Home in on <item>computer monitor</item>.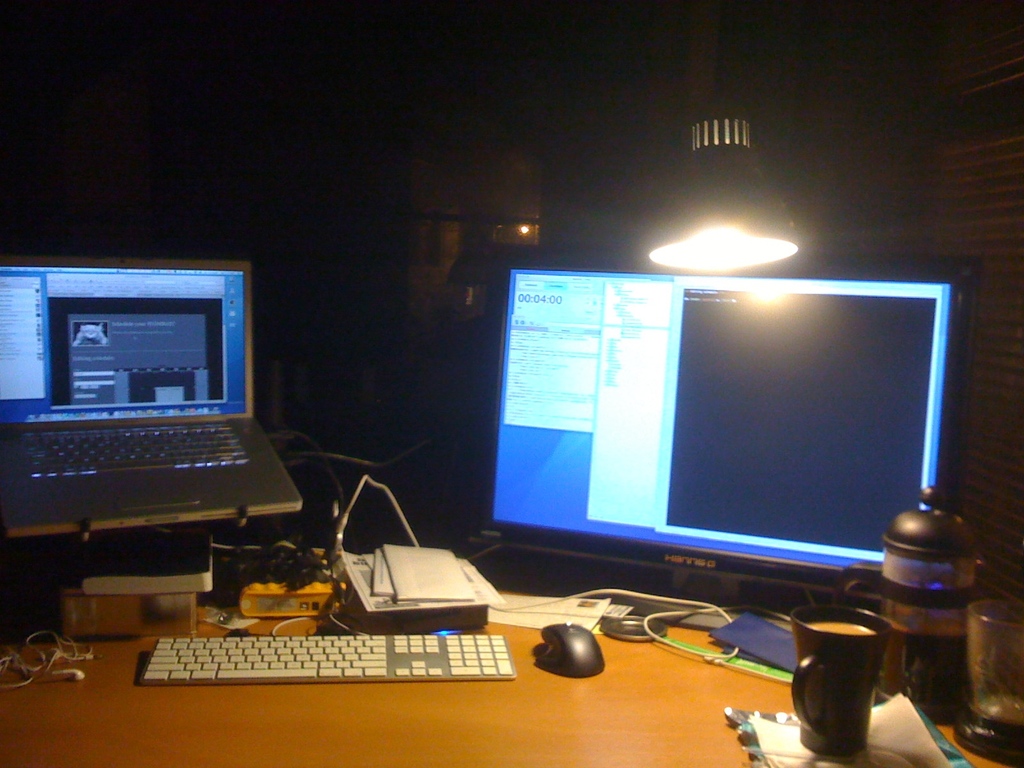
Homed in at (469,244,973,598).
